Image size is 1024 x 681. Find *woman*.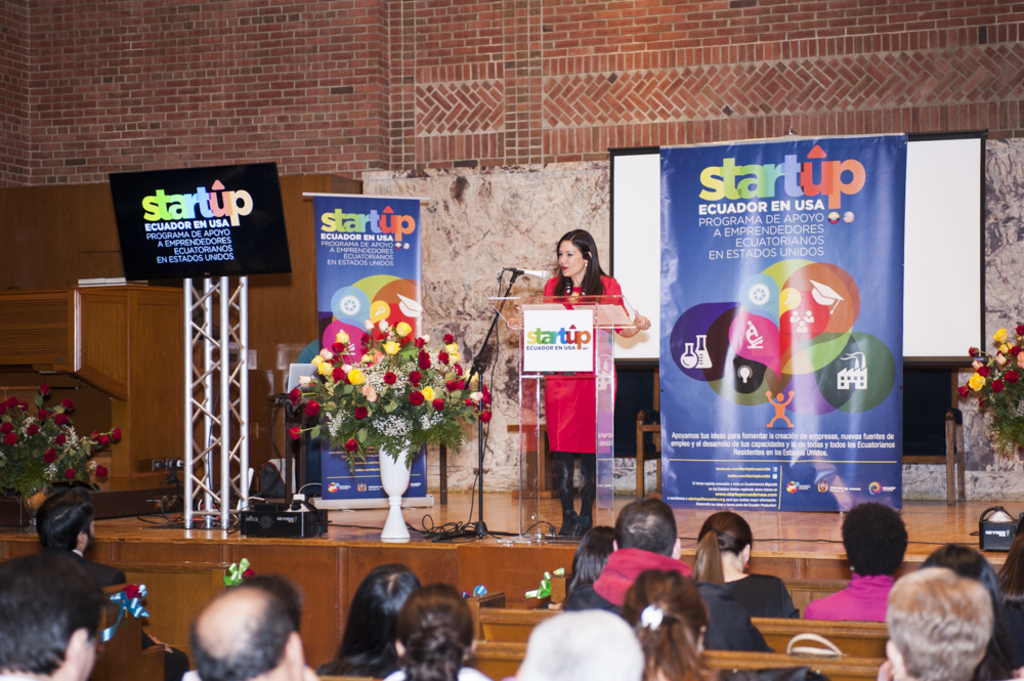
[left=327, top=565, right=423, bottom=680].
